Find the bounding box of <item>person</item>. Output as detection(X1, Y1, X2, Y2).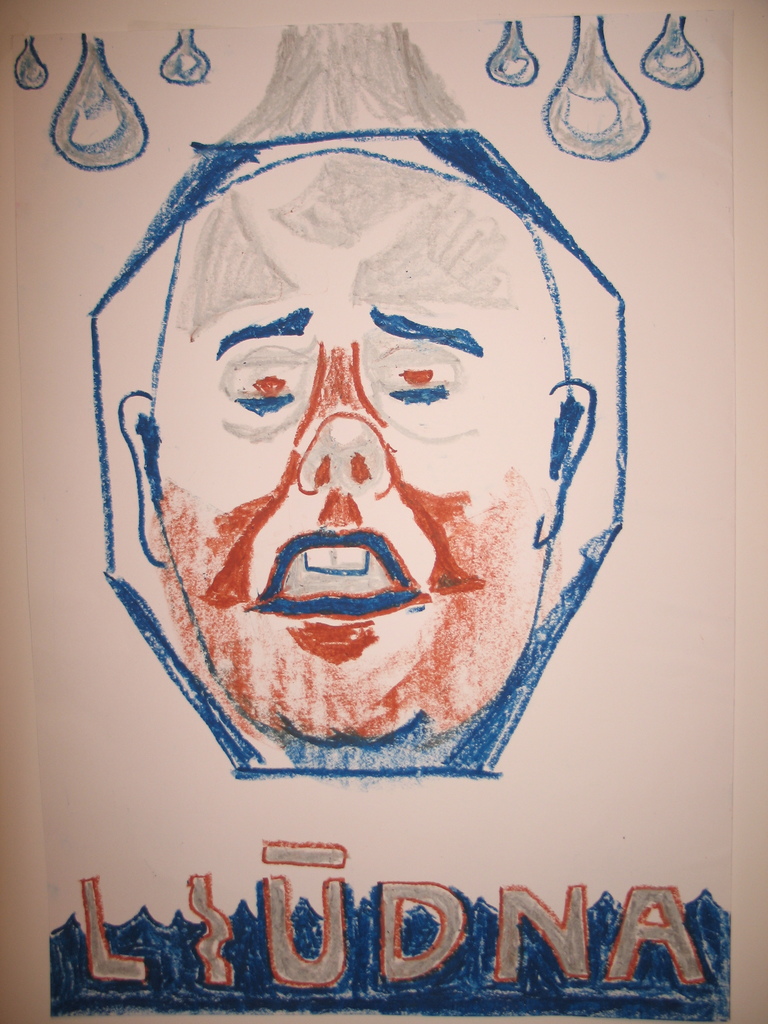
detection(56, 65, 664, 869).
